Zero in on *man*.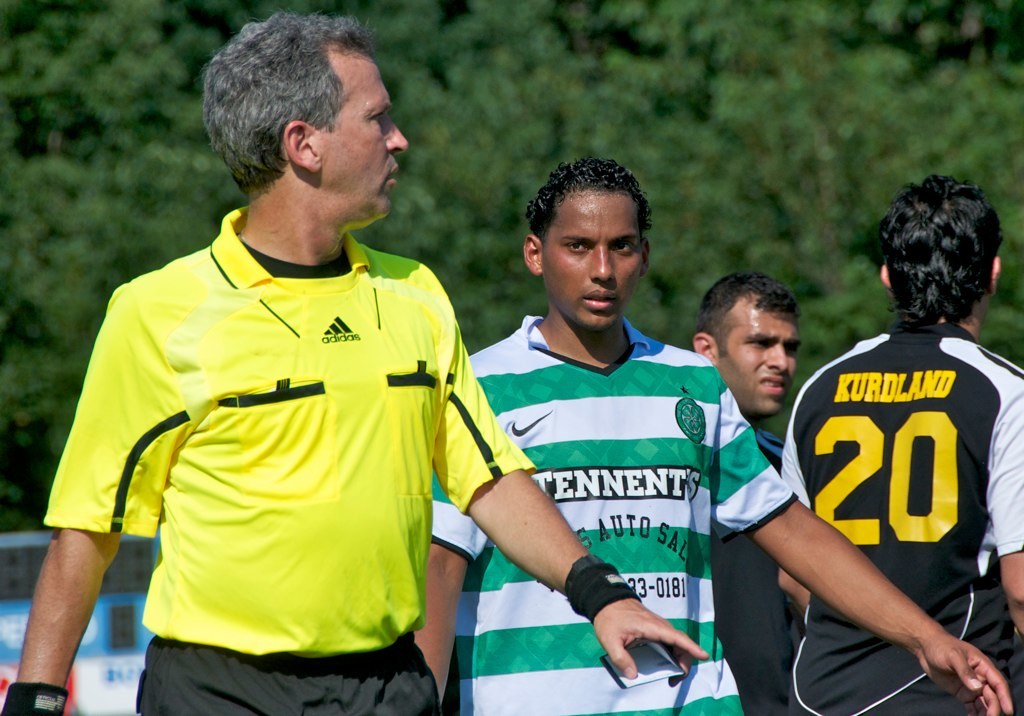
Zeroed in: {"left": 776, "top": 167, "right": 1023, "bottom": 715}.
